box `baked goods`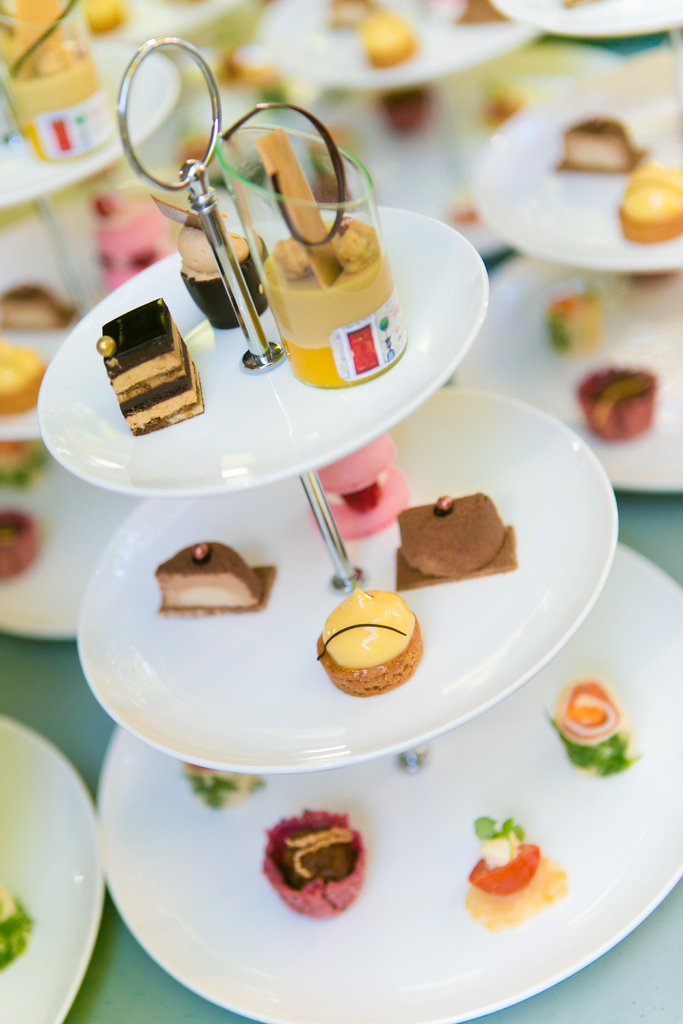
x1=613 y1=151 x2=682 y2=245
